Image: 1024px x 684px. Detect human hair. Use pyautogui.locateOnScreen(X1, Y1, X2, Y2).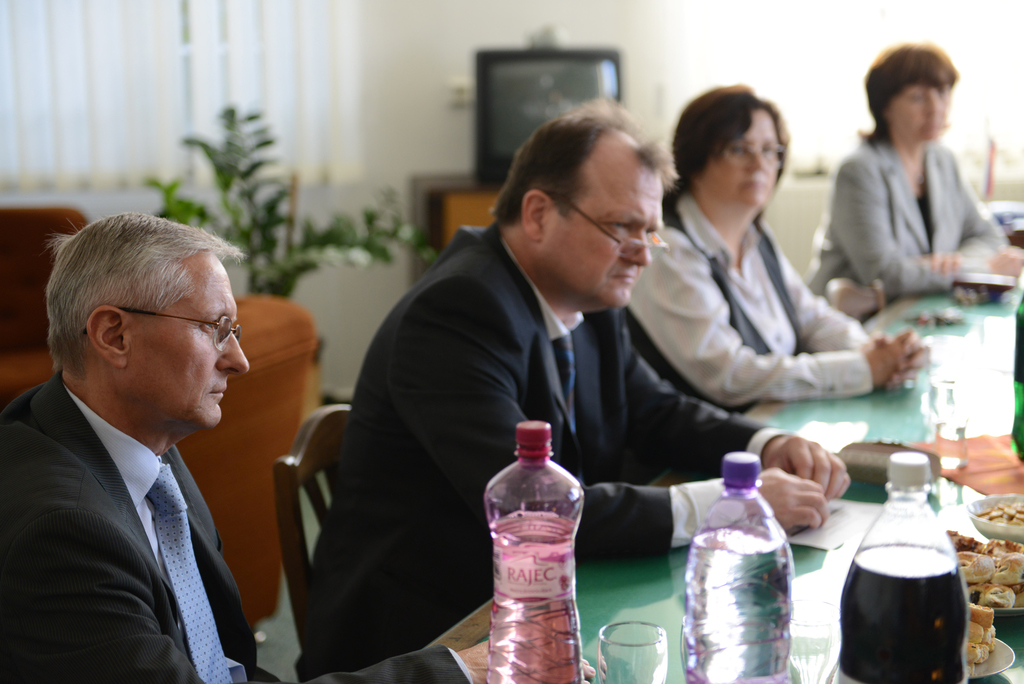
pyautogui.locateOnScreen(670, 74, 785, 230).
